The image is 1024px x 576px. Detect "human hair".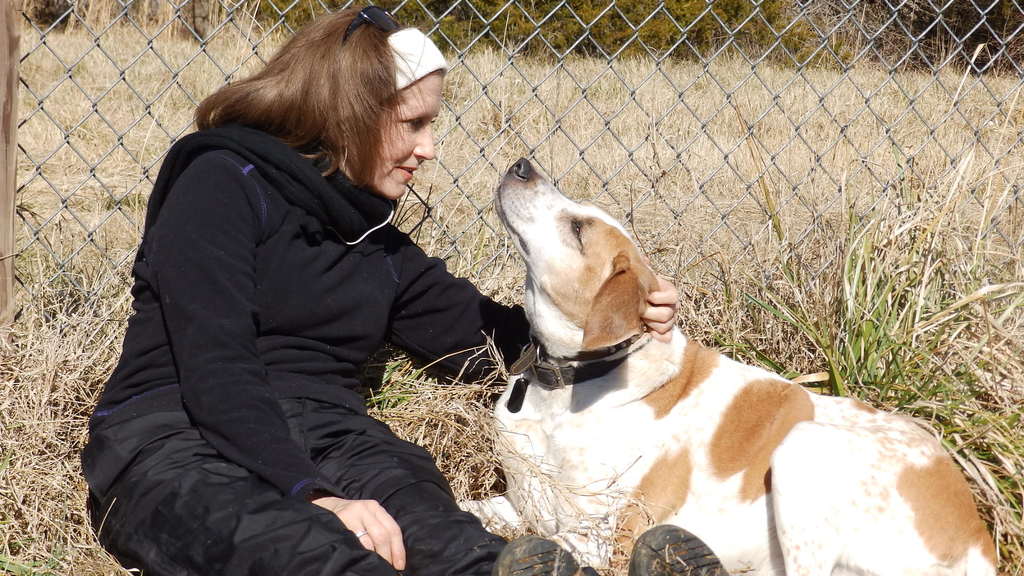
Detection: region(182, 8, 421, 176).
